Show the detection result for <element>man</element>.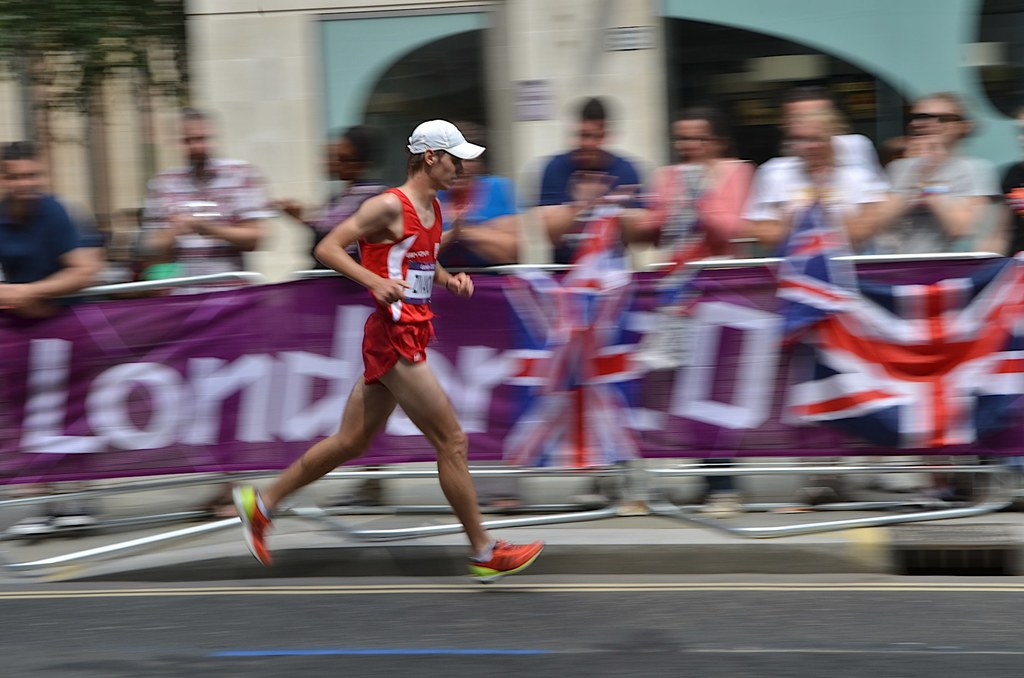
(261,116,497,576).
